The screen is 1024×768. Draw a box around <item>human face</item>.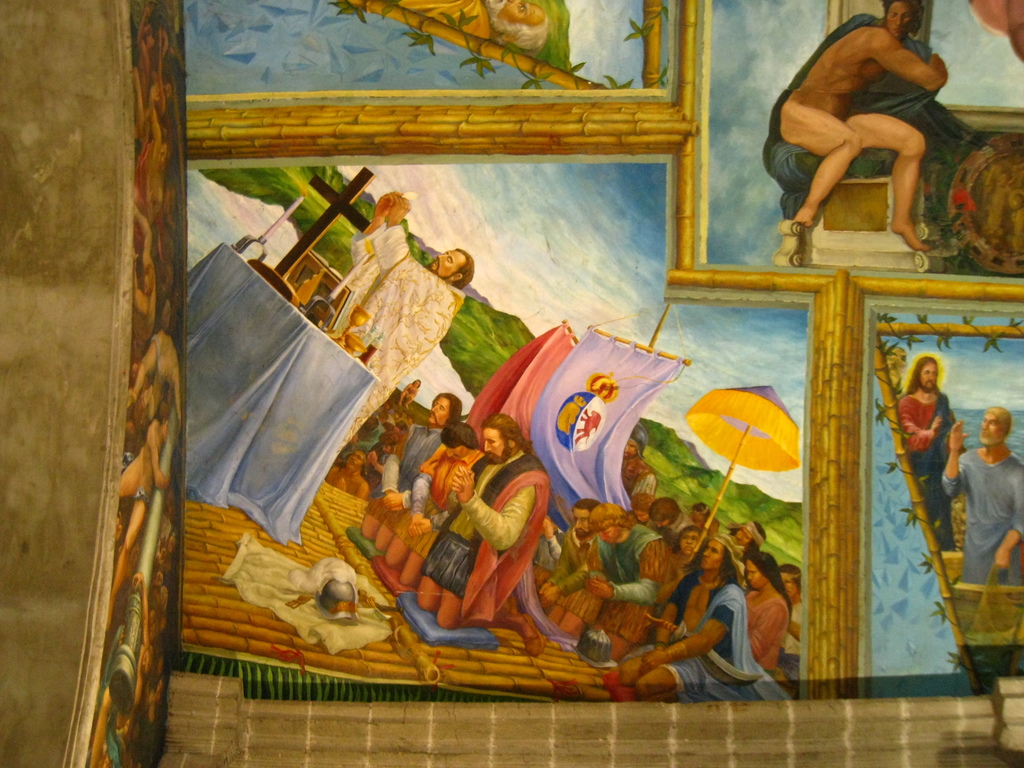
426:401:445:424.
